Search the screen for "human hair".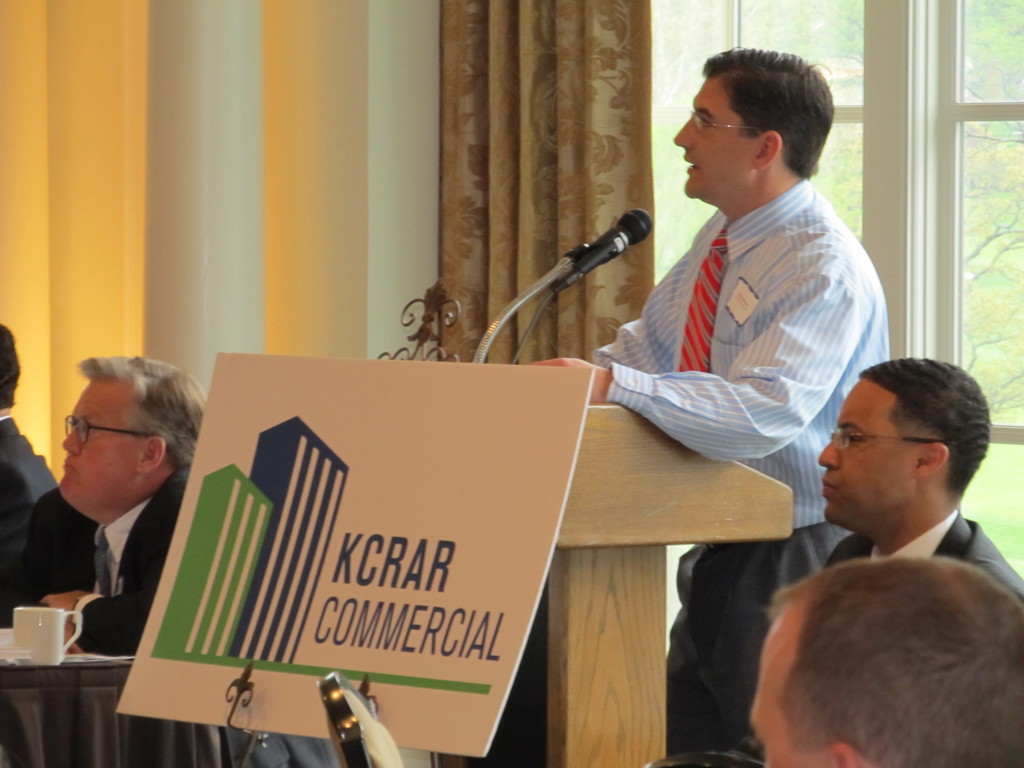
Found at <bbox>684, 42, 834, 206</bbox>.
